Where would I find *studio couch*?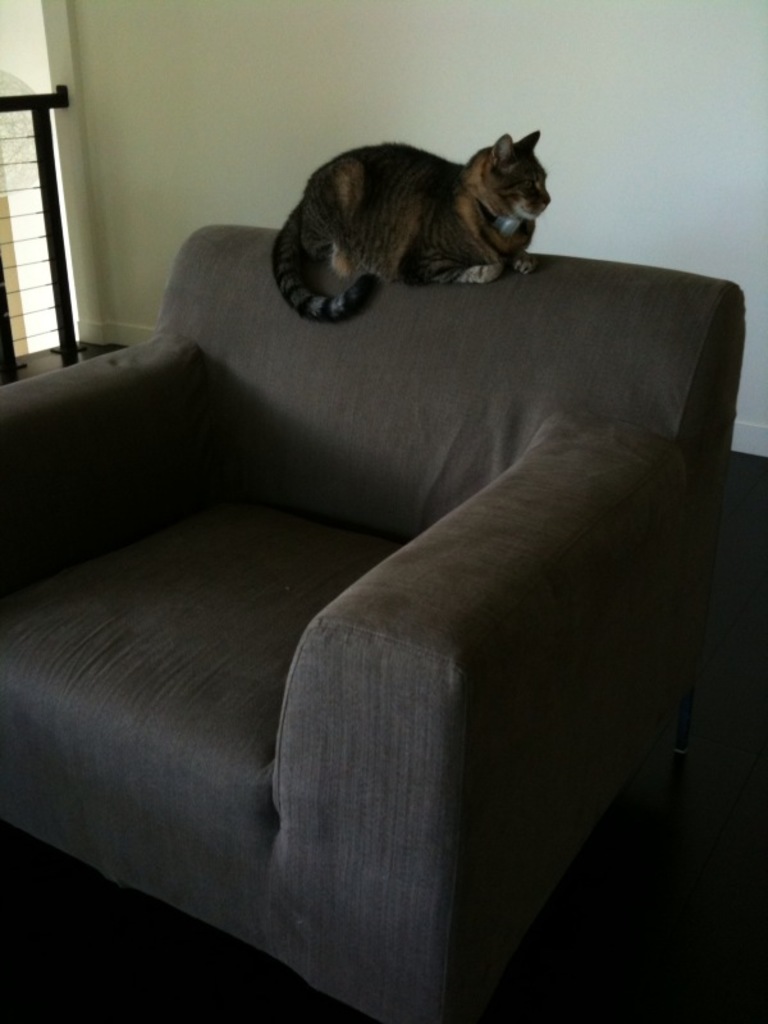
At (4,224,748,1021).
